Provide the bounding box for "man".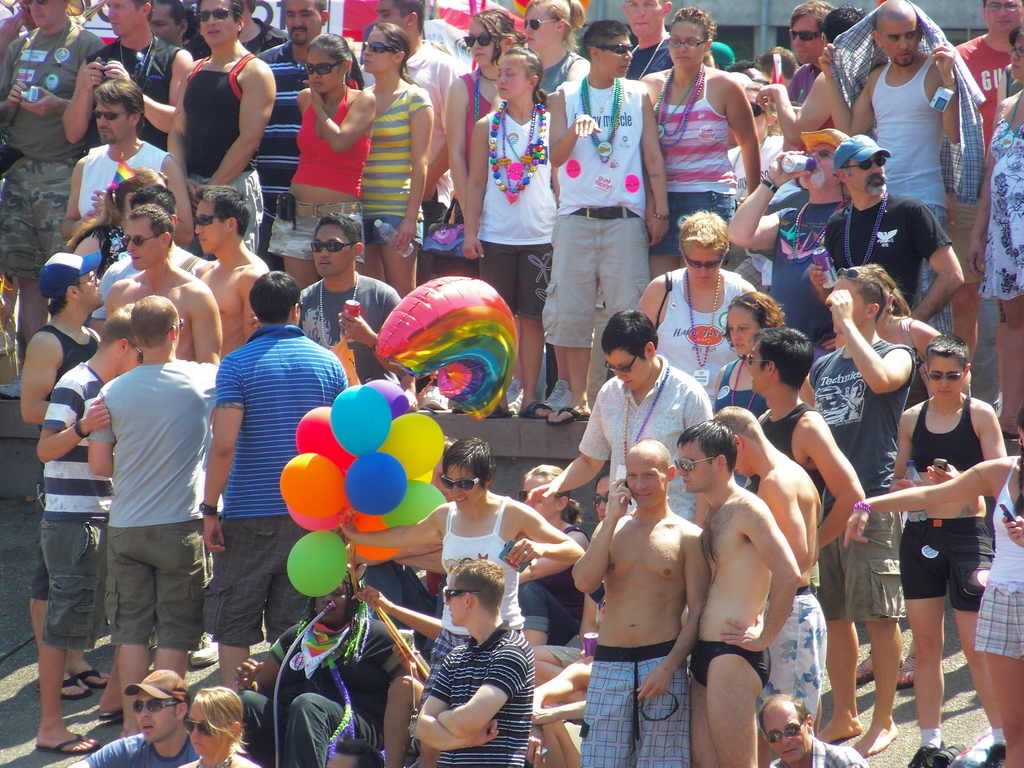
<bbox>675, 420, 802, 767</bbox>.
